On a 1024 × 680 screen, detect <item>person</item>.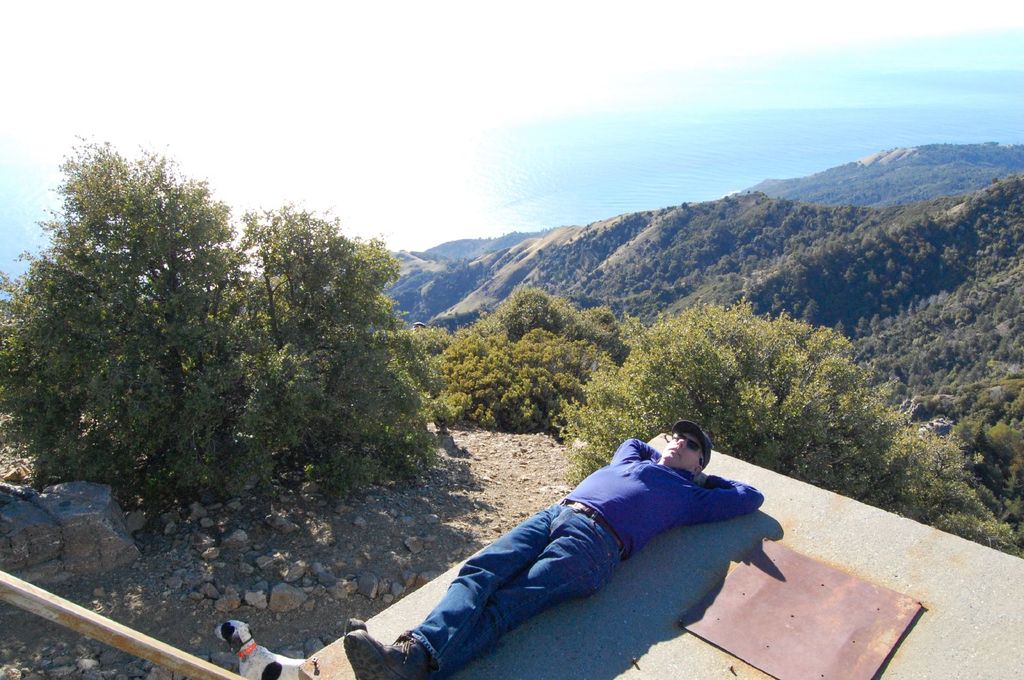
box=[342, 422, 765, 679].
